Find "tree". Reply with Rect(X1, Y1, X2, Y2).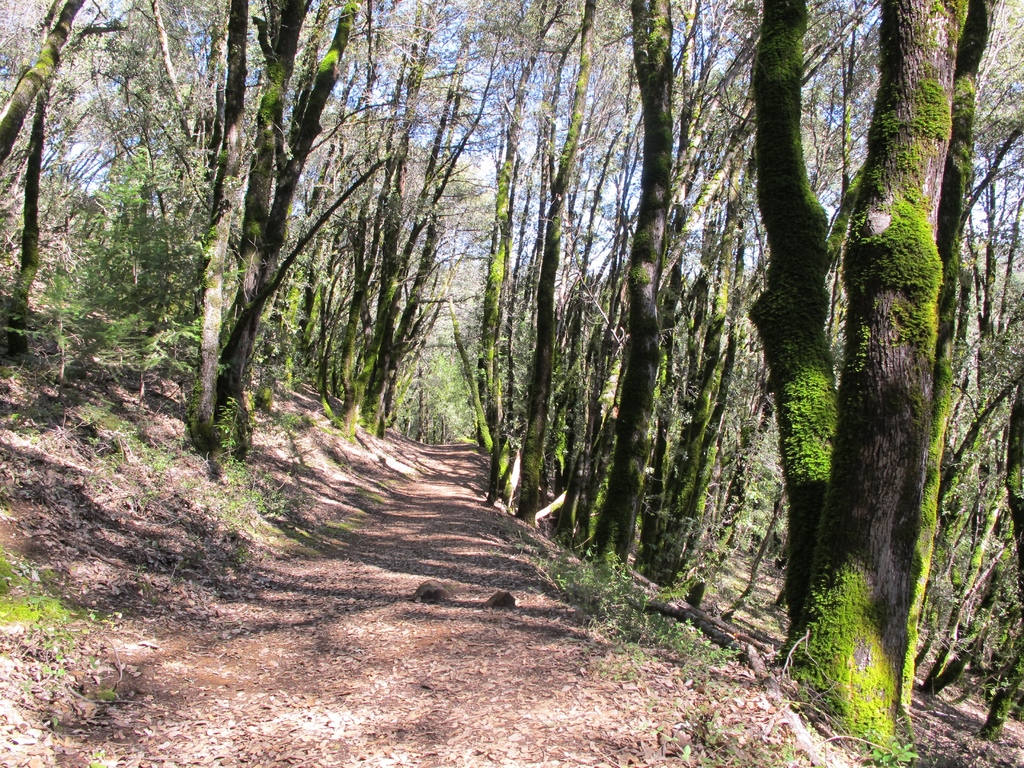
Rect(116, 0, 226, 360).
